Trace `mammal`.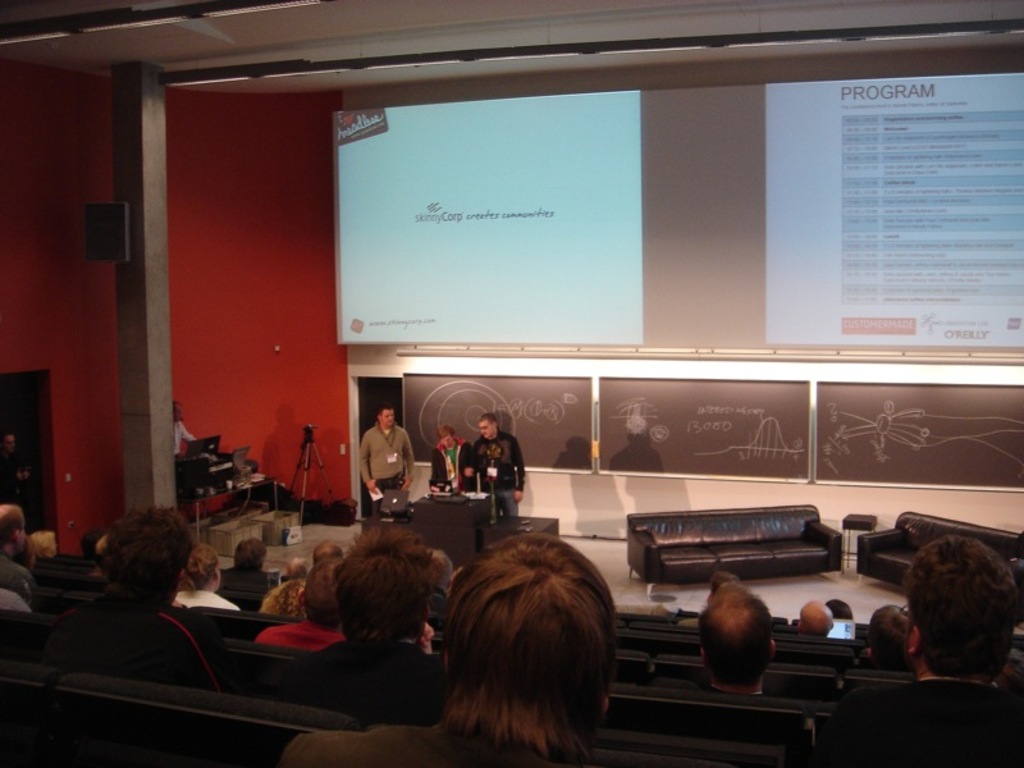
Traced to <box>253,561,343,655</box>.
